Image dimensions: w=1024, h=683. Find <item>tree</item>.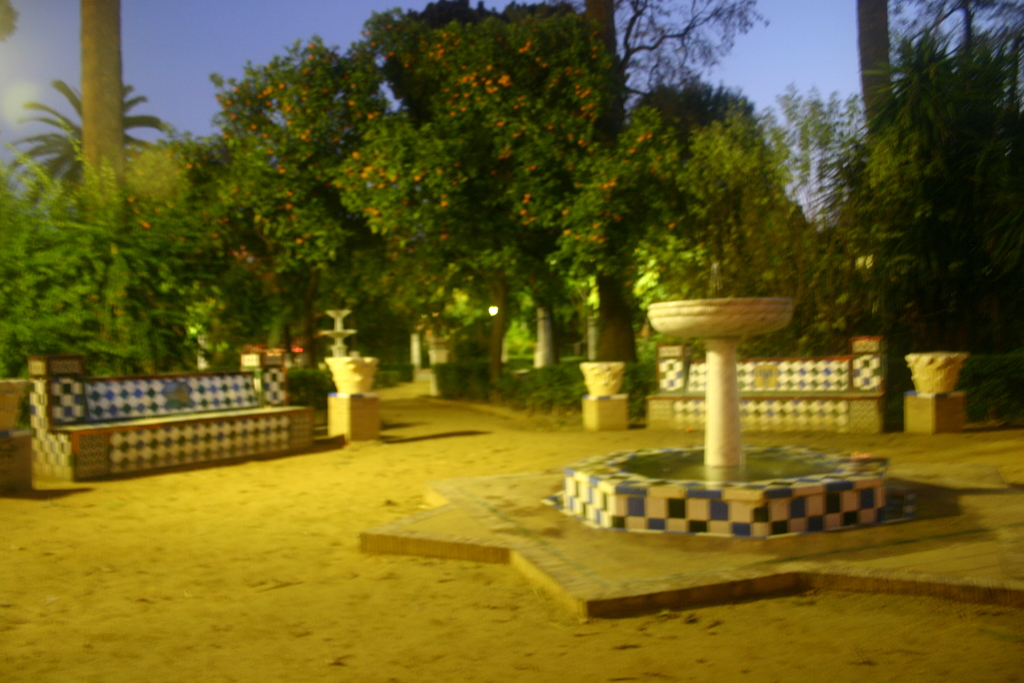
31 0 826 404.
